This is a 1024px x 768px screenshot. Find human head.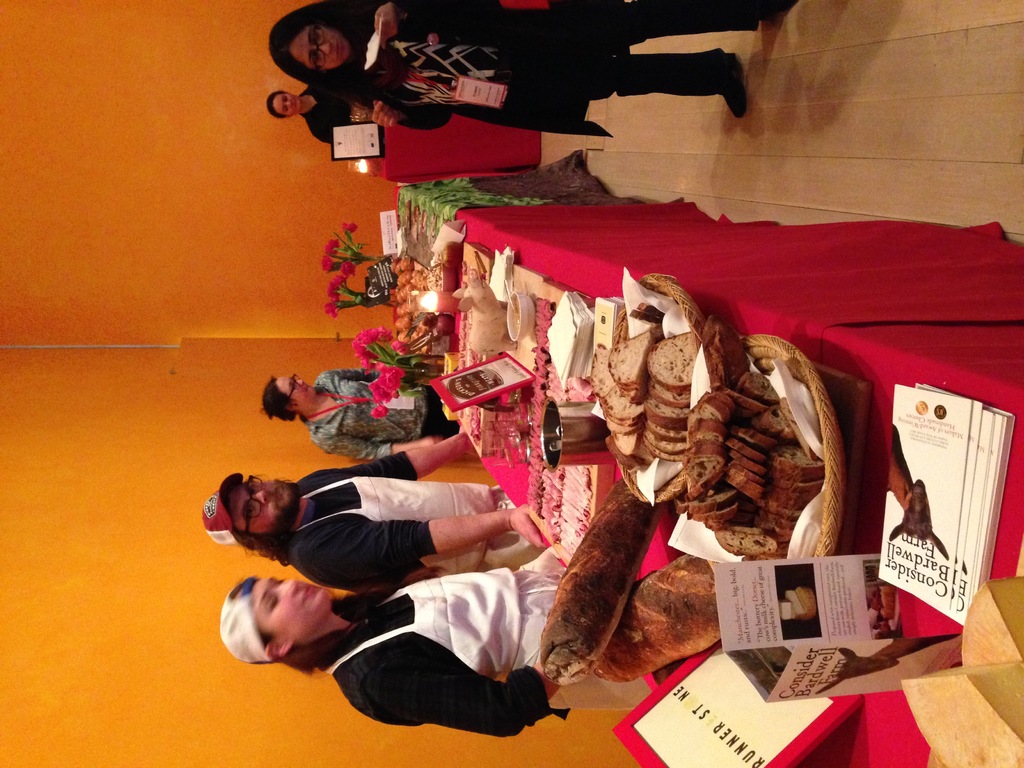
Bounding box: Rect(262, 1, 354, 90).
